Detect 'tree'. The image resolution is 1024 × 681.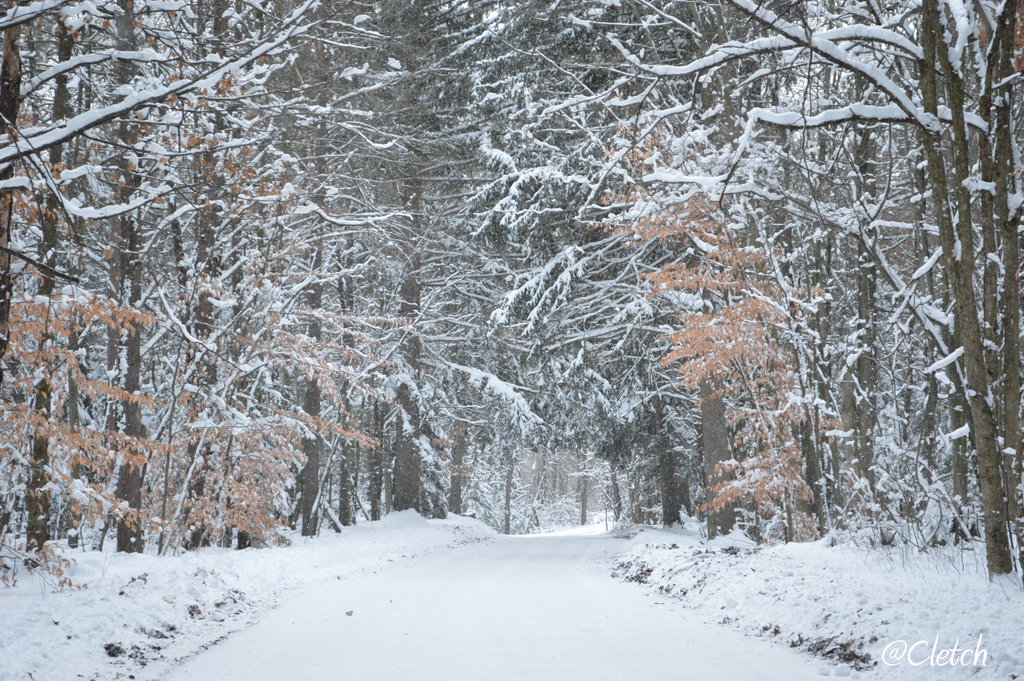
719:37:996:568.
